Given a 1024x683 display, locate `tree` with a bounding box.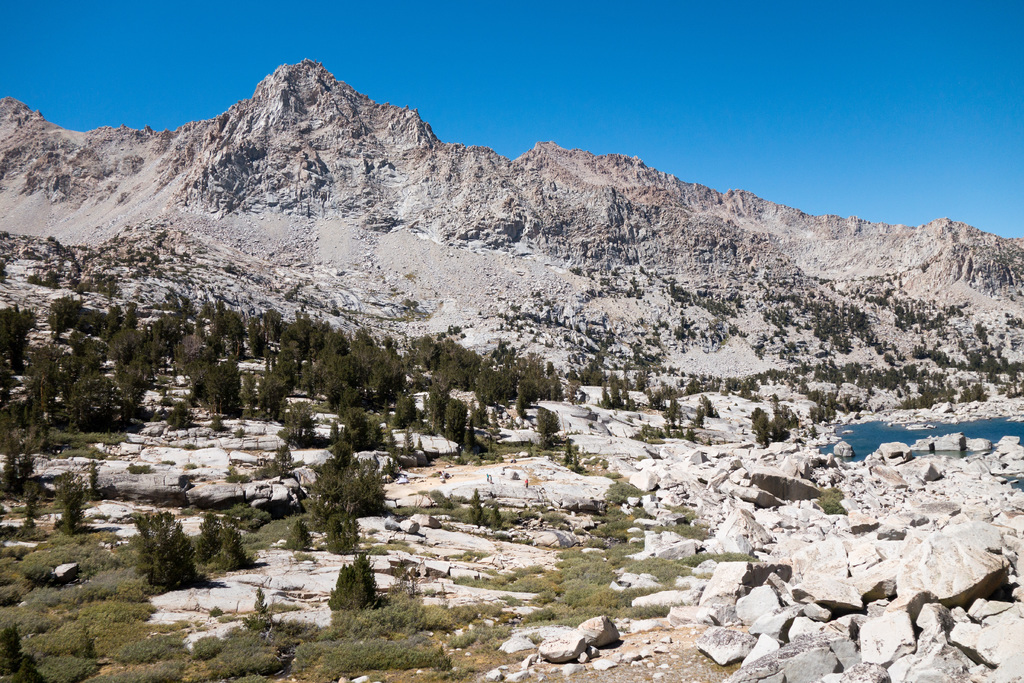
Located: 219:513:248:567.
